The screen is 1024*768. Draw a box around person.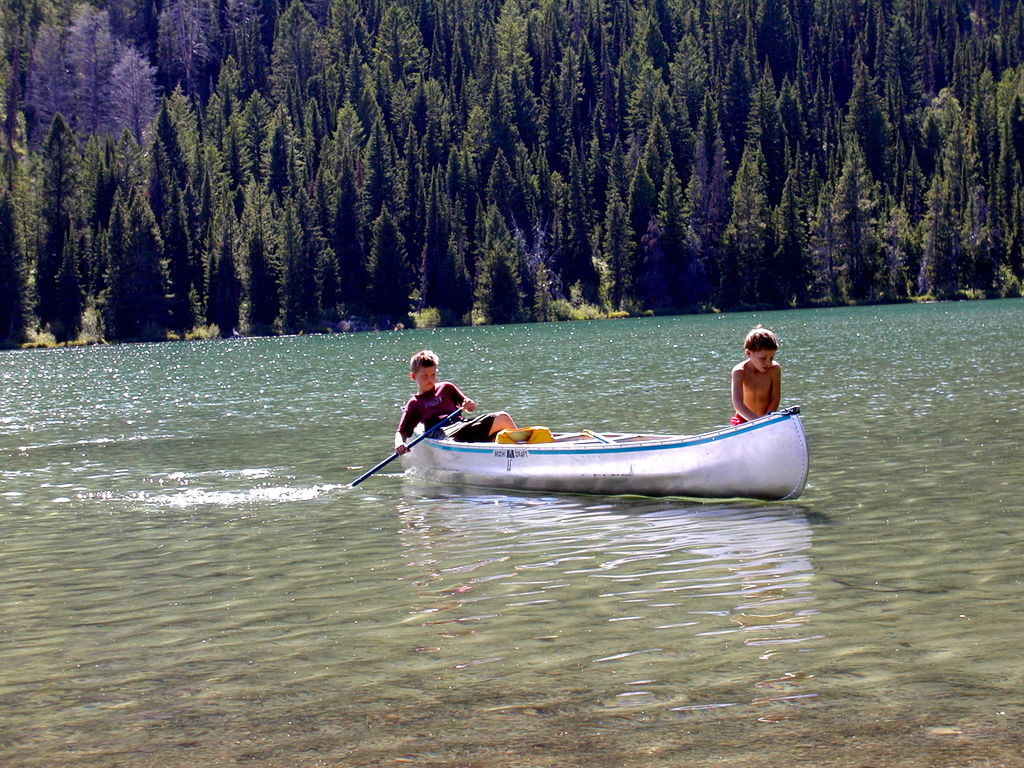
bbox=(397, 344, 522, 452).
